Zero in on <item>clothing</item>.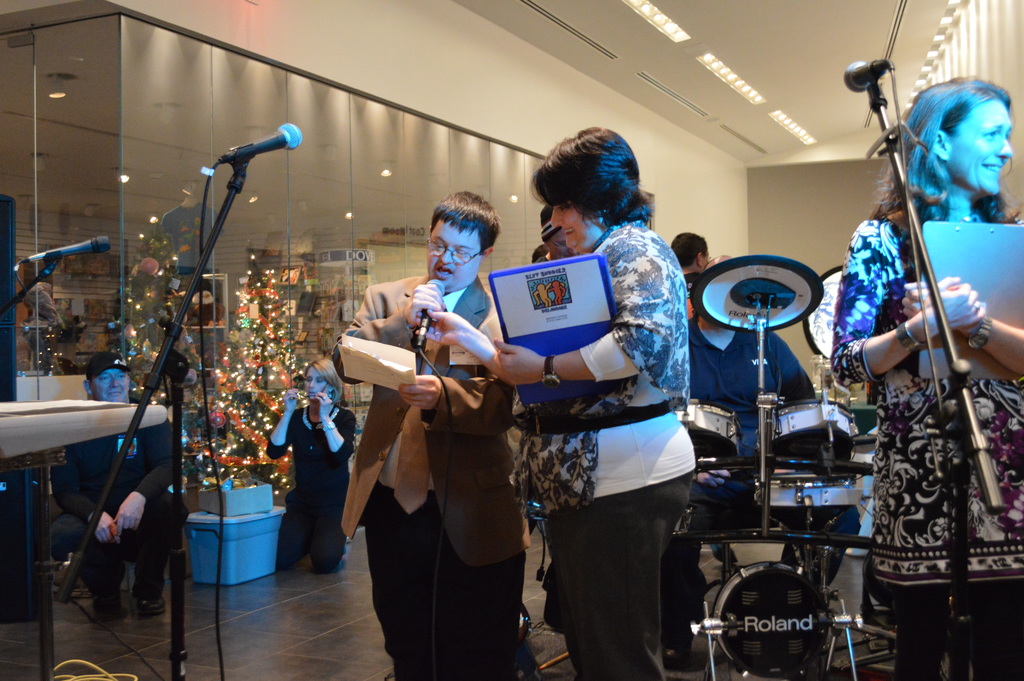
Zeroed in: (348, 251, 533, 662).
